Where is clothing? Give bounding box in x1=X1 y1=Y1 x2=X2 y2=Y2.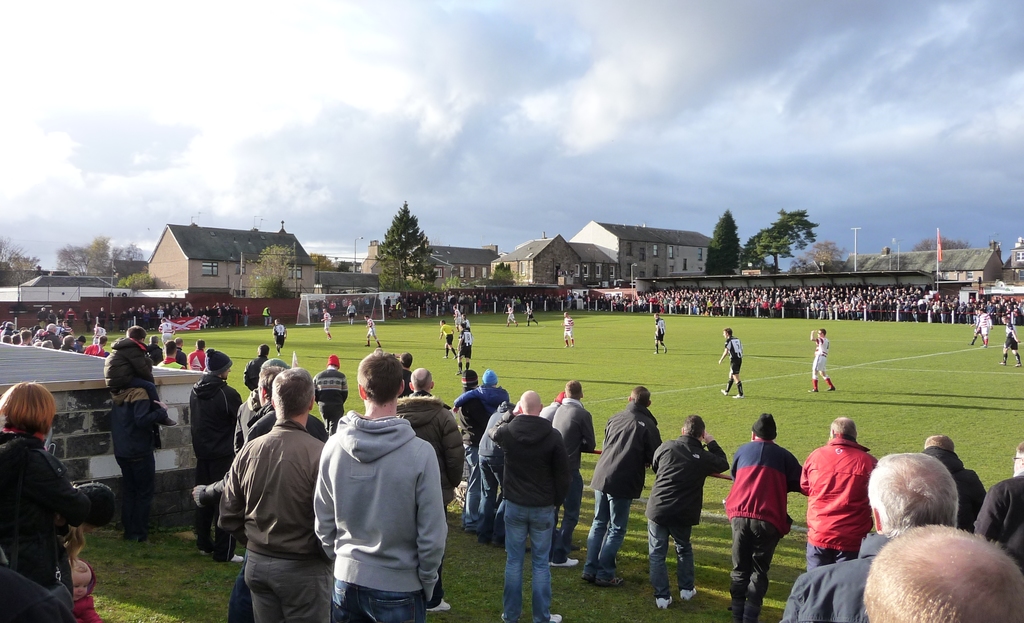
x1=970 y1=472 x2=1023 y2=567.
